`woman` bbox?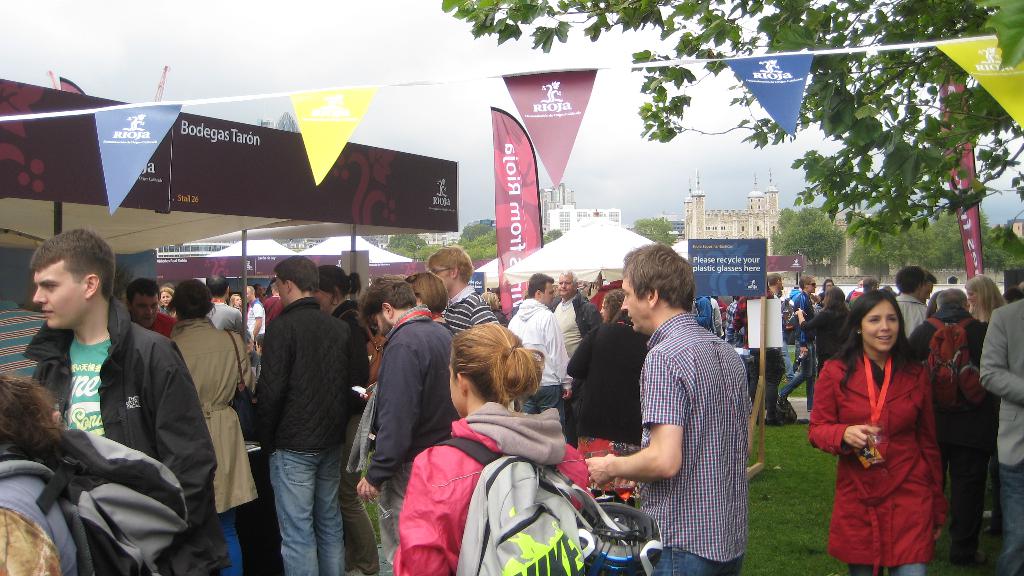
[x1=0, y1=373, x2=84, y2=575]
